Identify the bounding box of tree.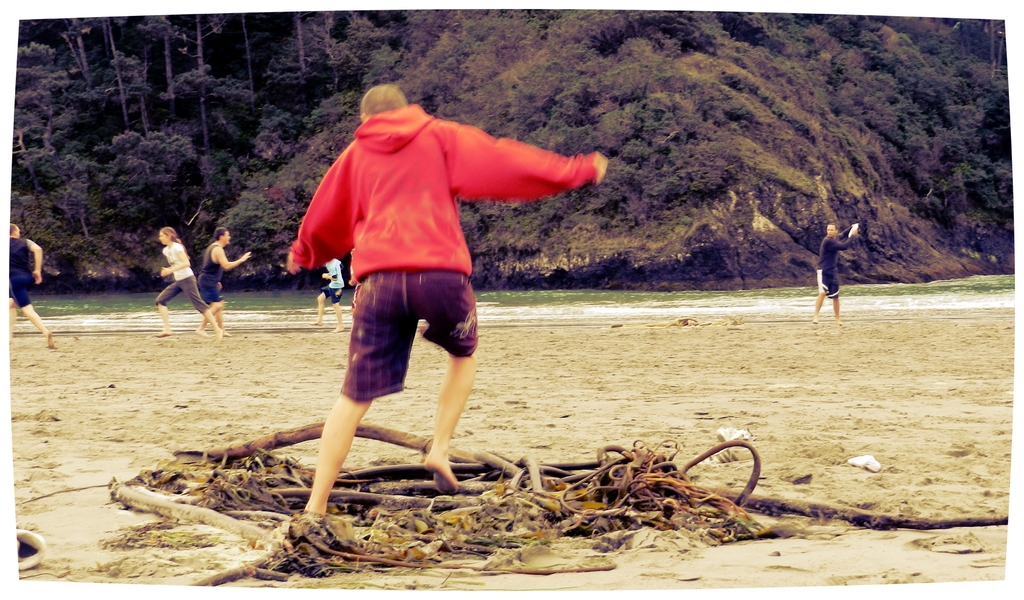
box=[15, 3, 1016, 285].
